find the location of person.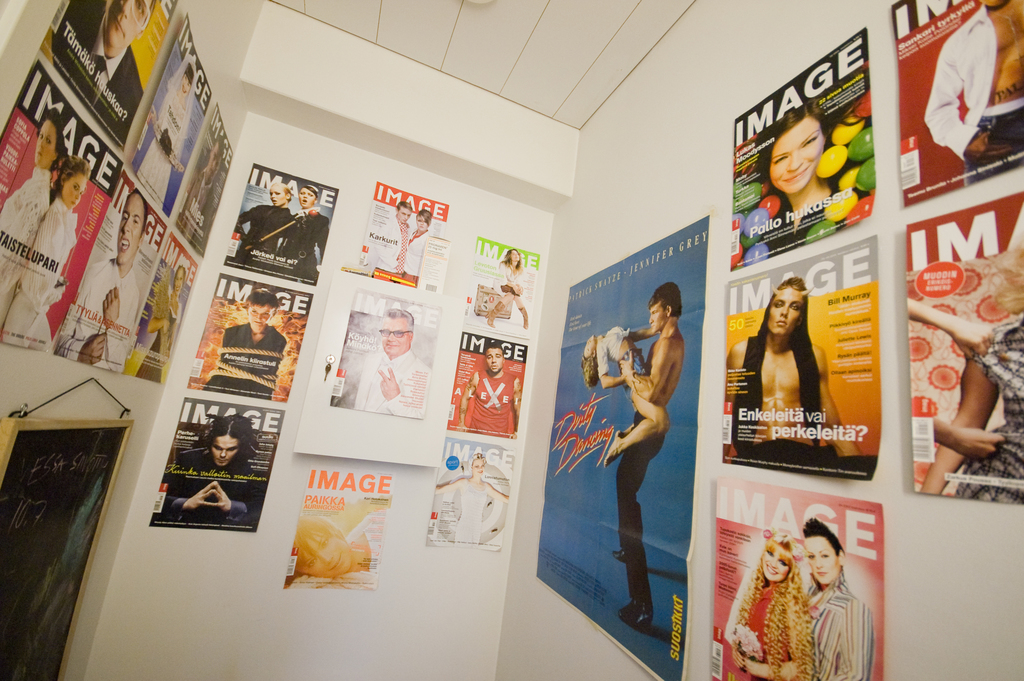
Location: {"x1": 172, "y1": 138, "x2": 232, "y2": 252}.
